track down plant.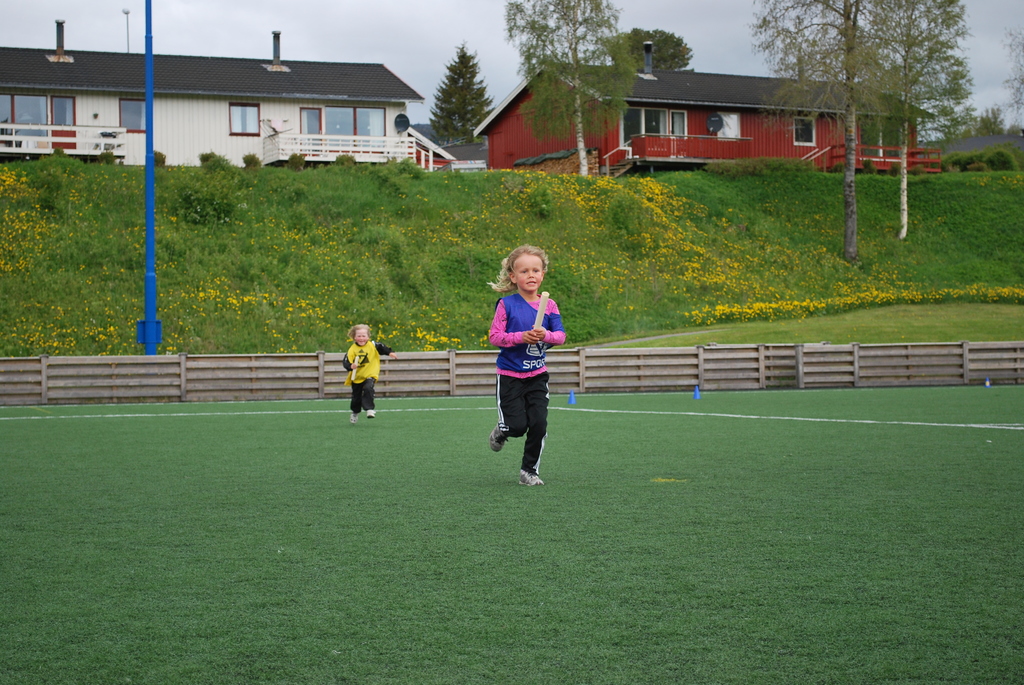
Tracked to 931, 154, 952, 170.
